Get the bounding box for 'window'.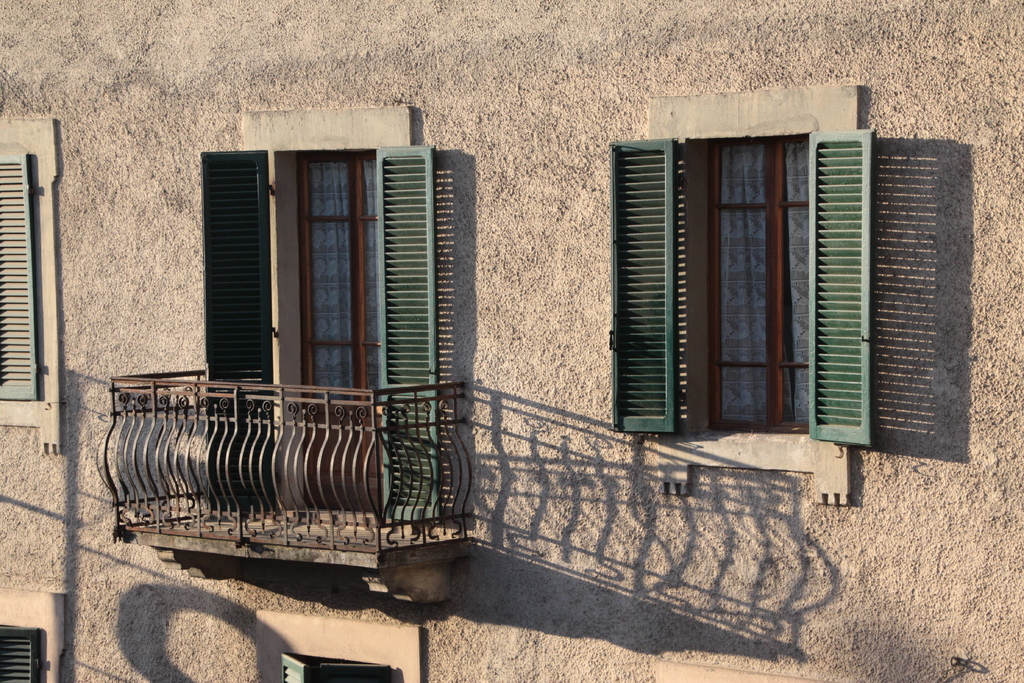
[x1=252, y1=607, x2=431, y2=682].
